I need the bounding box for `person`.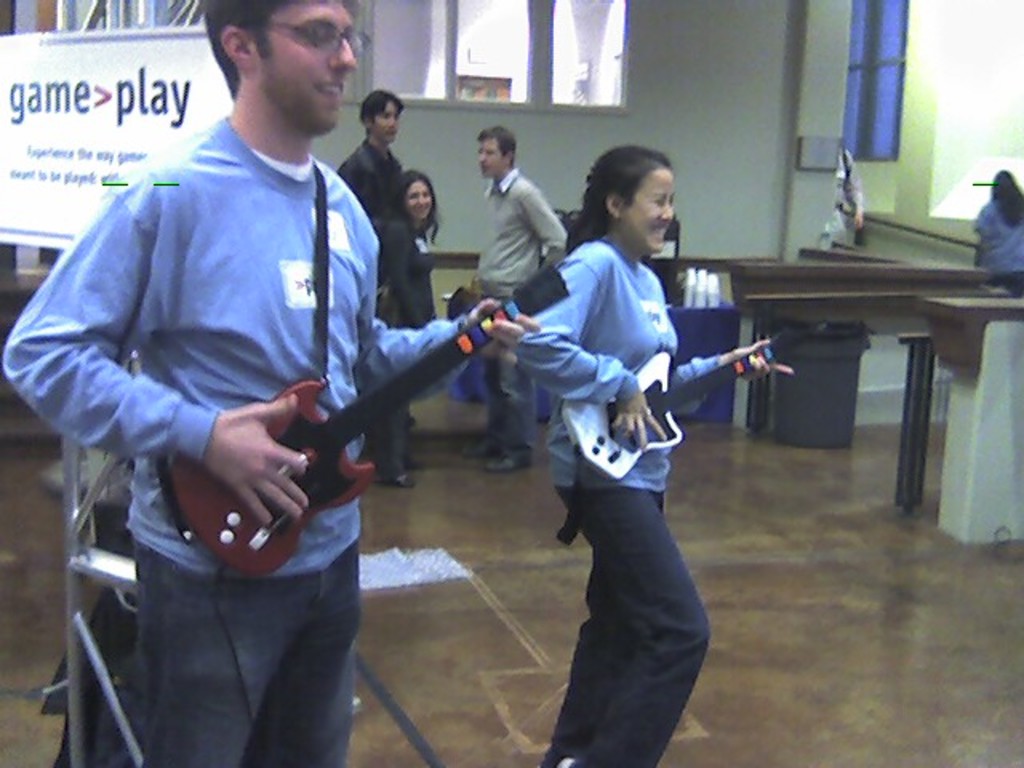
Here it is: rect(518, 170, 744, 738).
